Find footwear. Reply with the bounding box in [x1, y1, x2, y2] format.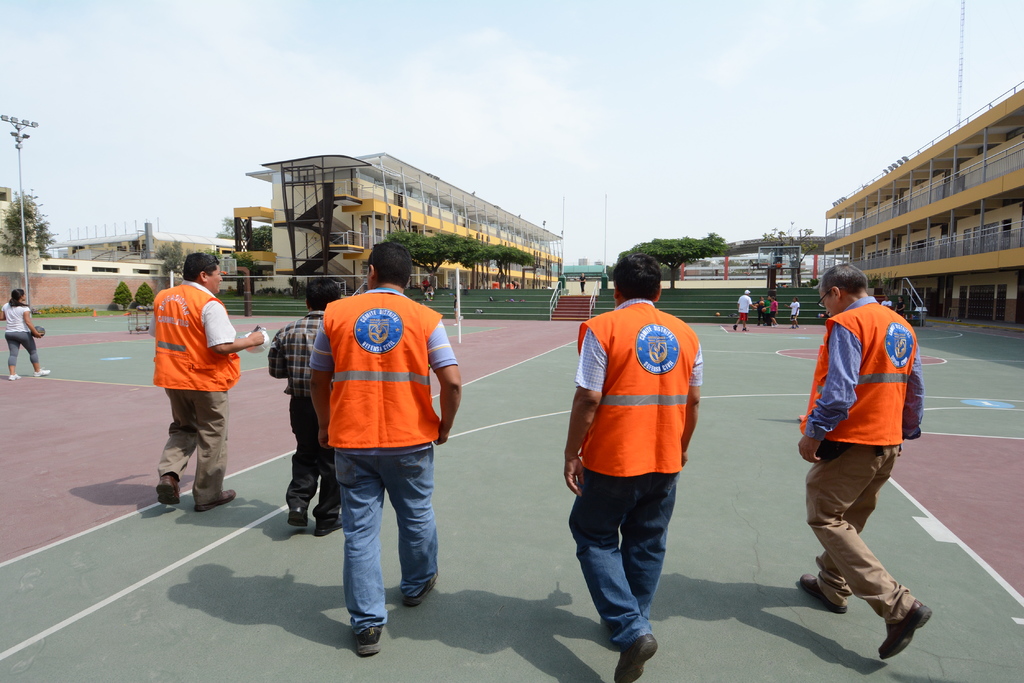
[8, 376, 20, 379].
